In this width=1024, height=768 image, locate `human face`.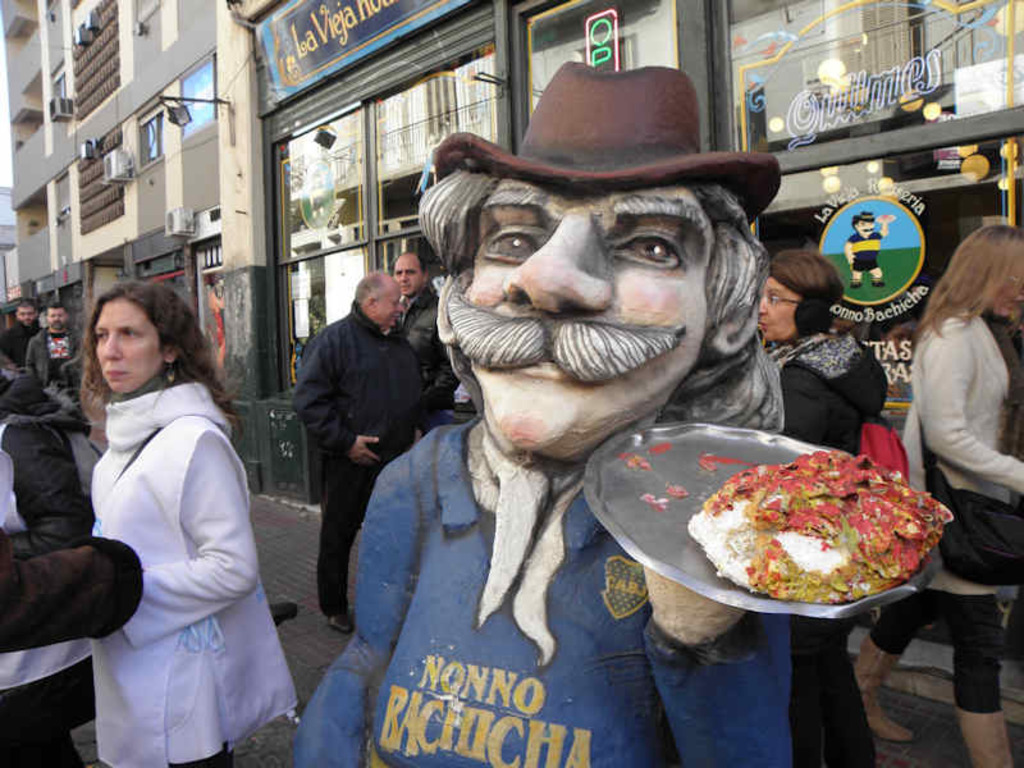
Bounding box: l=42, t=300, r=70, b=328.
